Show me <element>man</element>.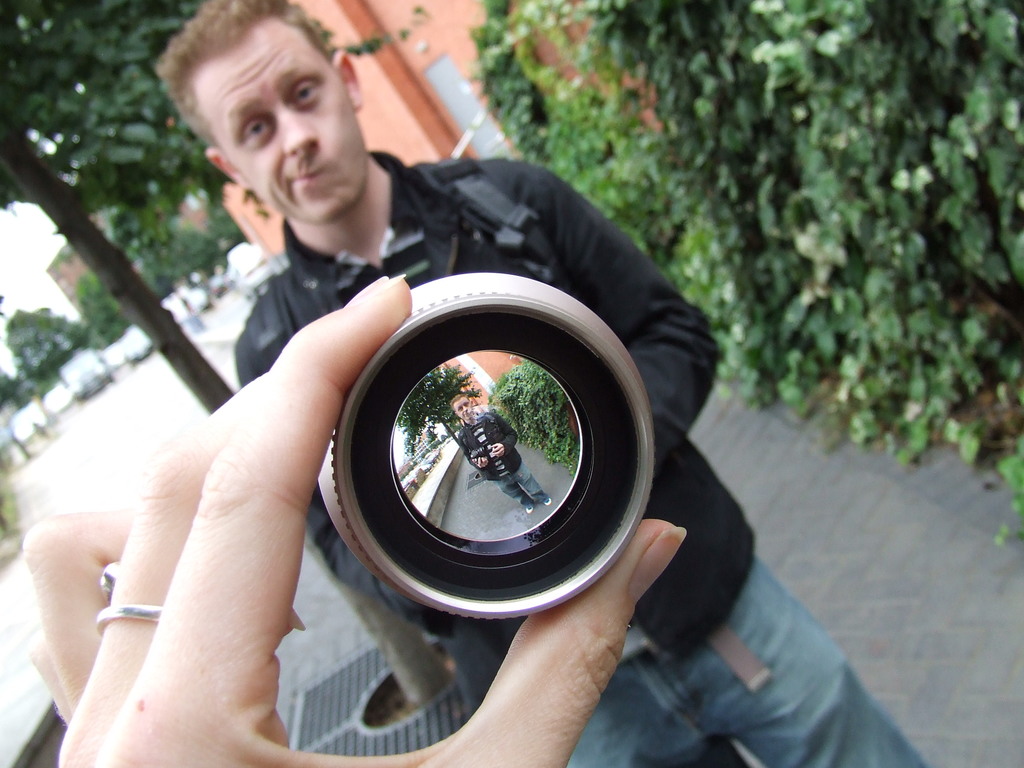
<element>man</element> is here: pyautogui.locateOnScreen(451, 394, 551, 513).
